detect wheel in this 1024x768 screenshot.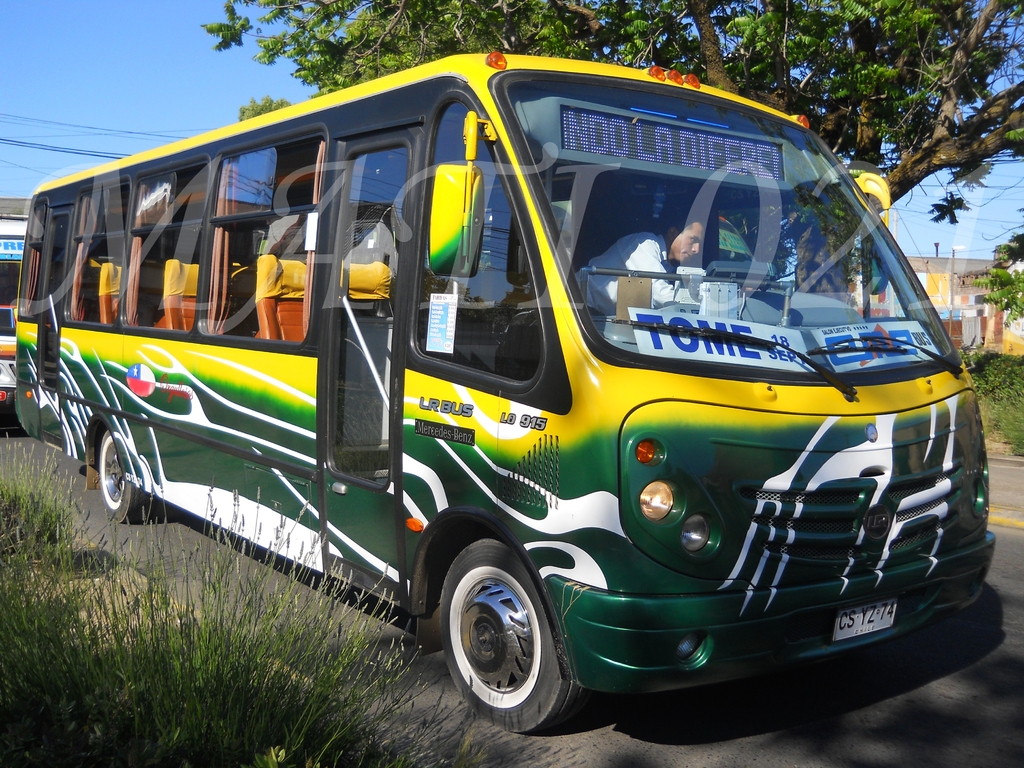
Detection: crop(100, 429, 148, 523).
